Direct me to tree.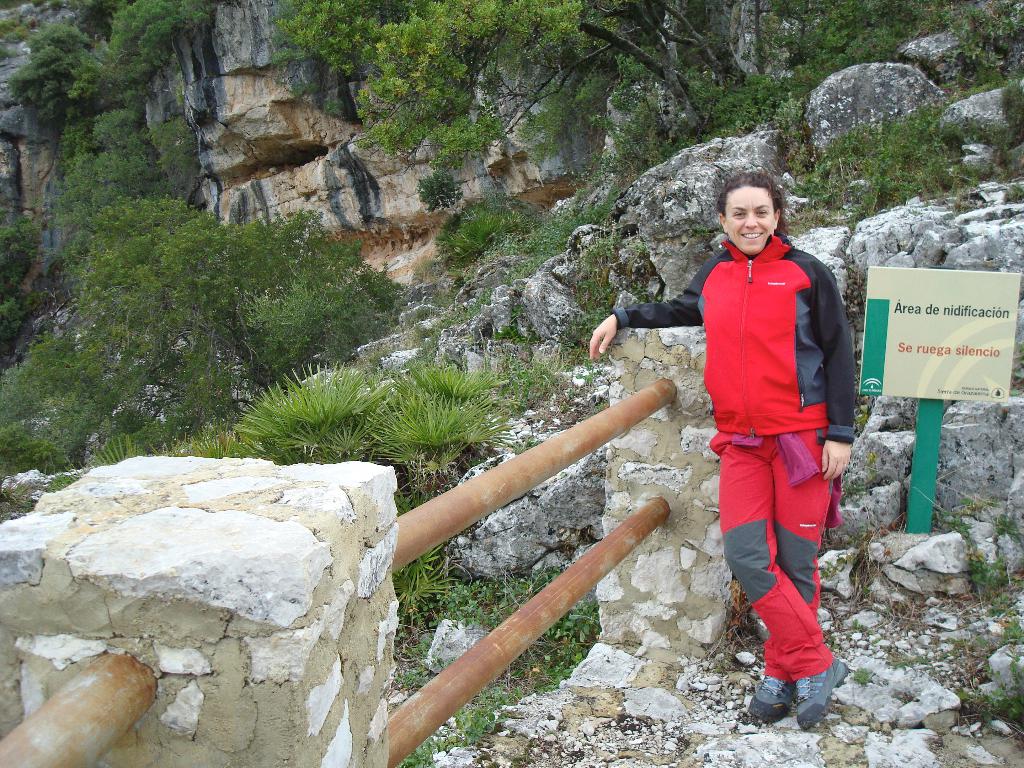
Direction: 422,210,532,271.
